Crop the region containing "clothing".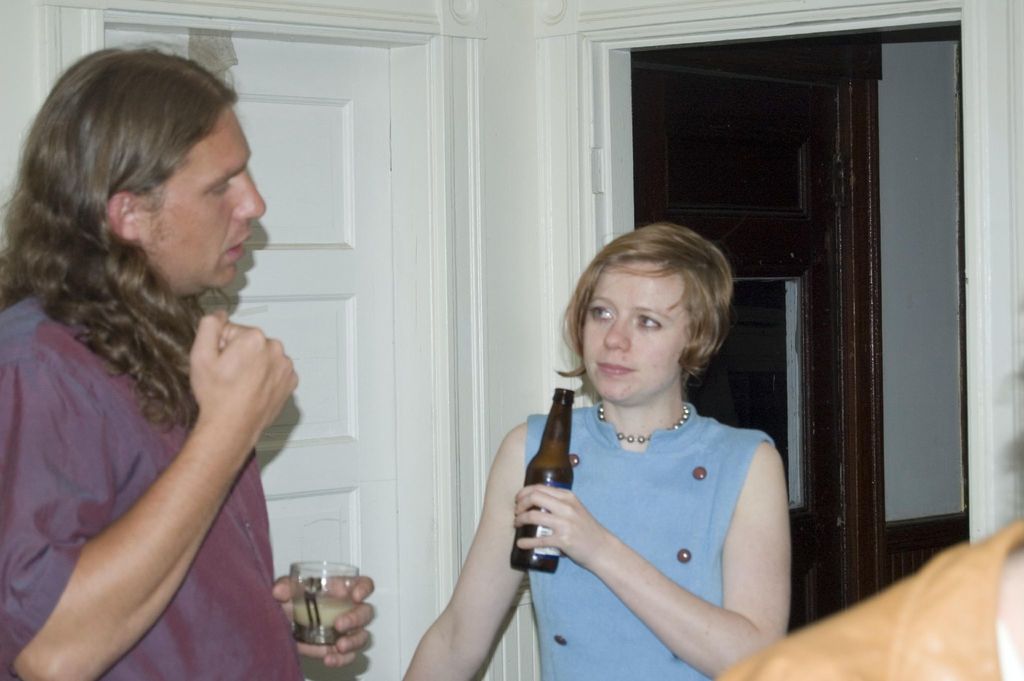
Crop region: left=713, top=515, right=1023, bottom=680.
